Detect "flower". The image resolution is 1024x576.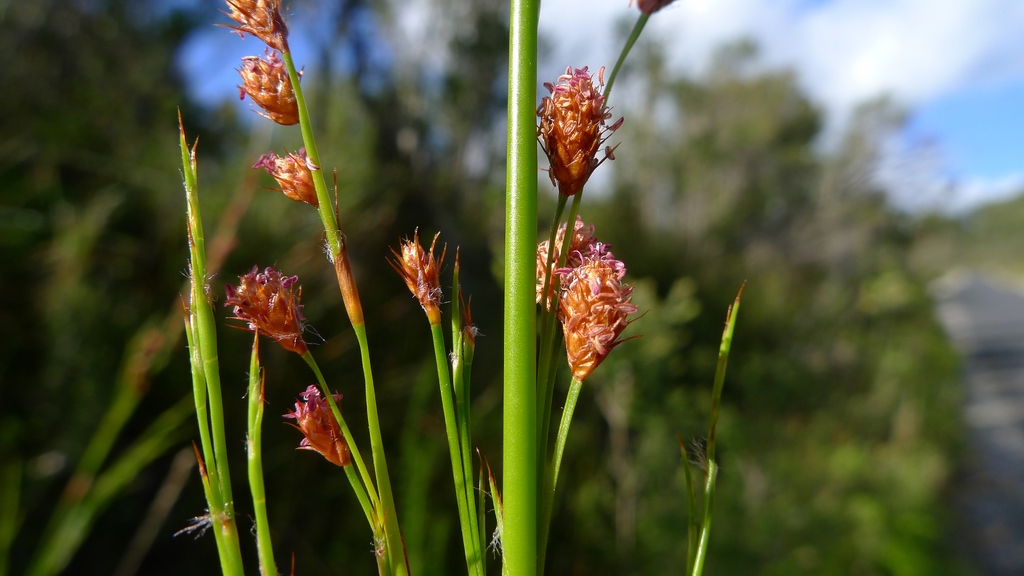
Rect(256, 147, 337, 209).
